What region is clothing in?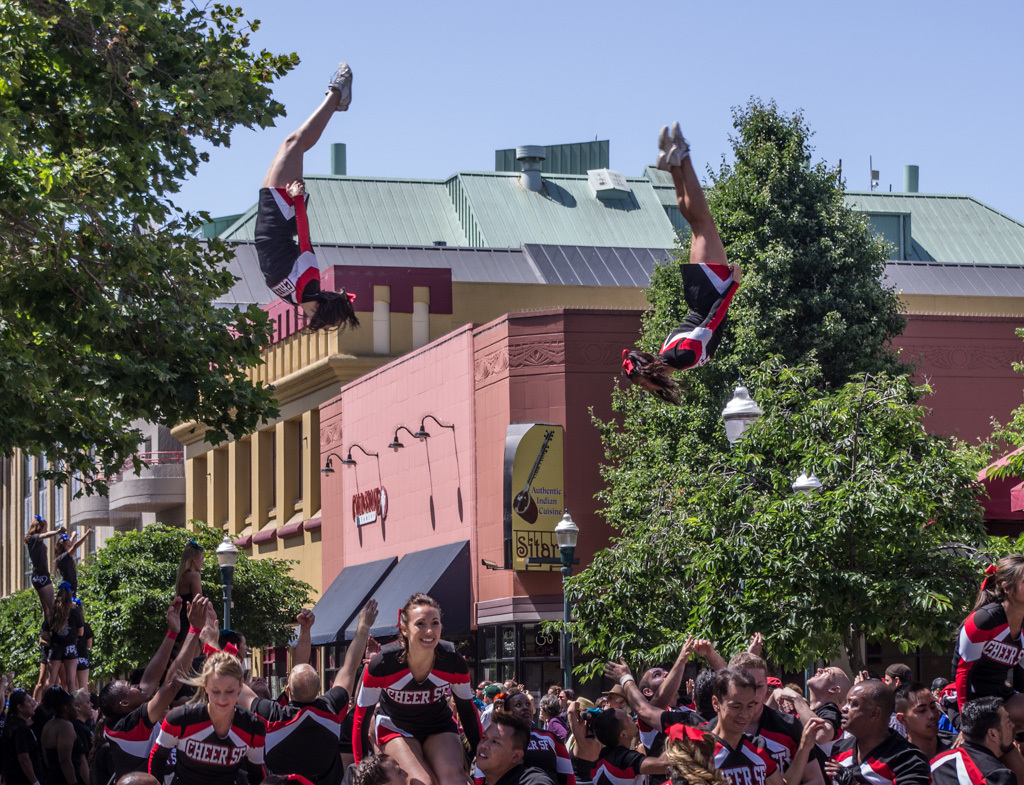
747 697 810 758.
